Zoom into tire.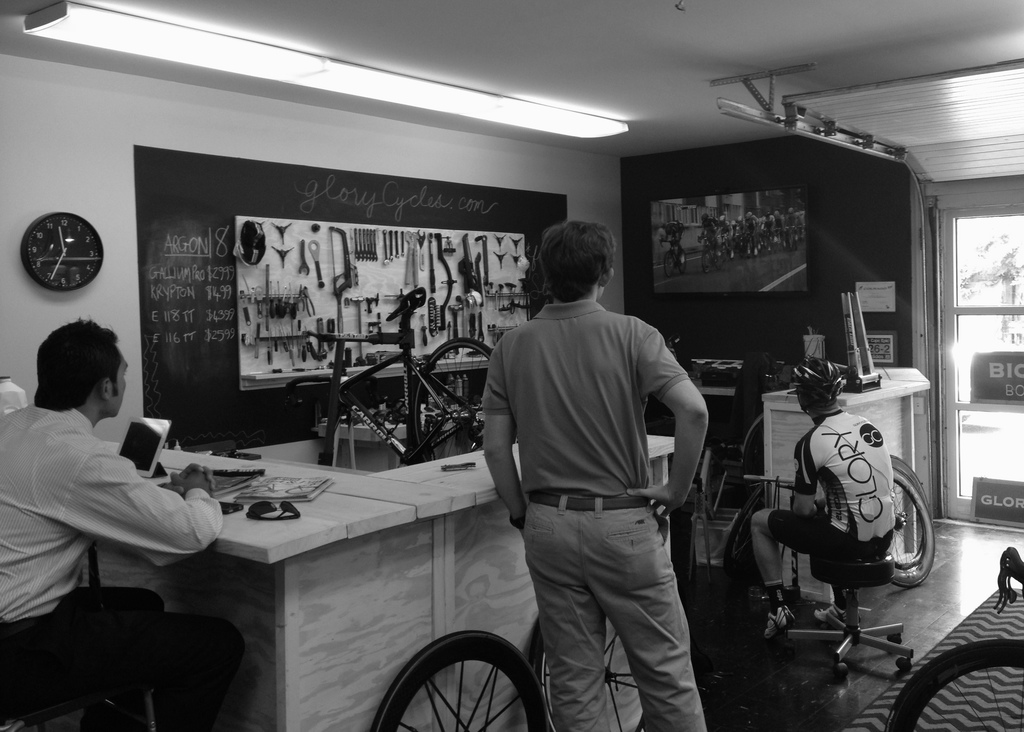
Zoom target: select_region(892, 639, 1023, 731).
